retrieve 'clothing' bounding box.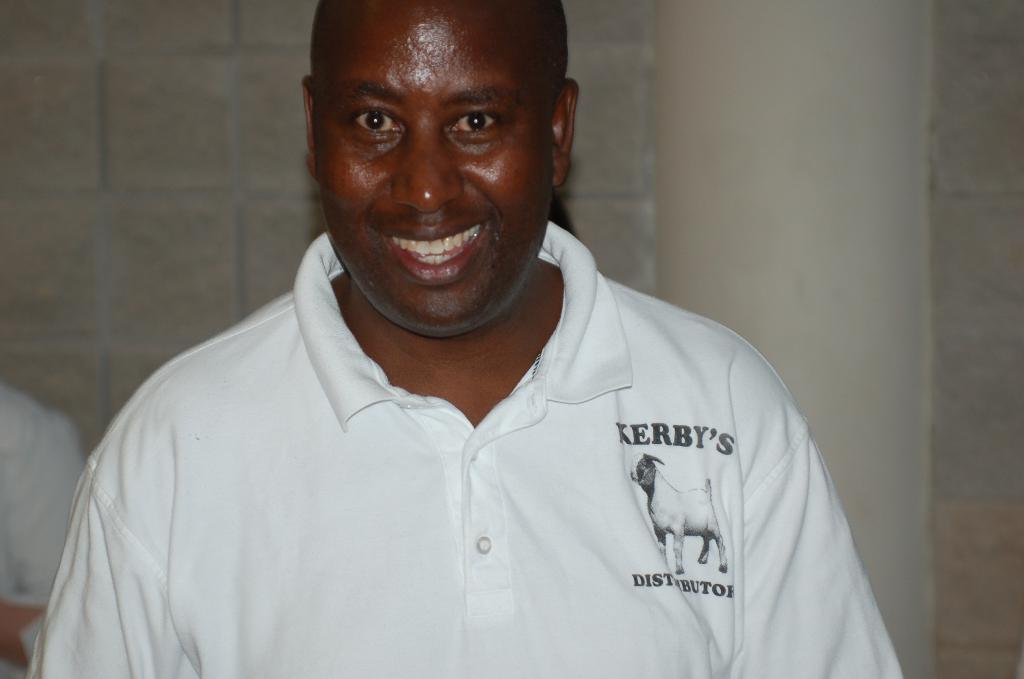
Bounding box: x1=70 y1=202 x2=887 y2=662.
